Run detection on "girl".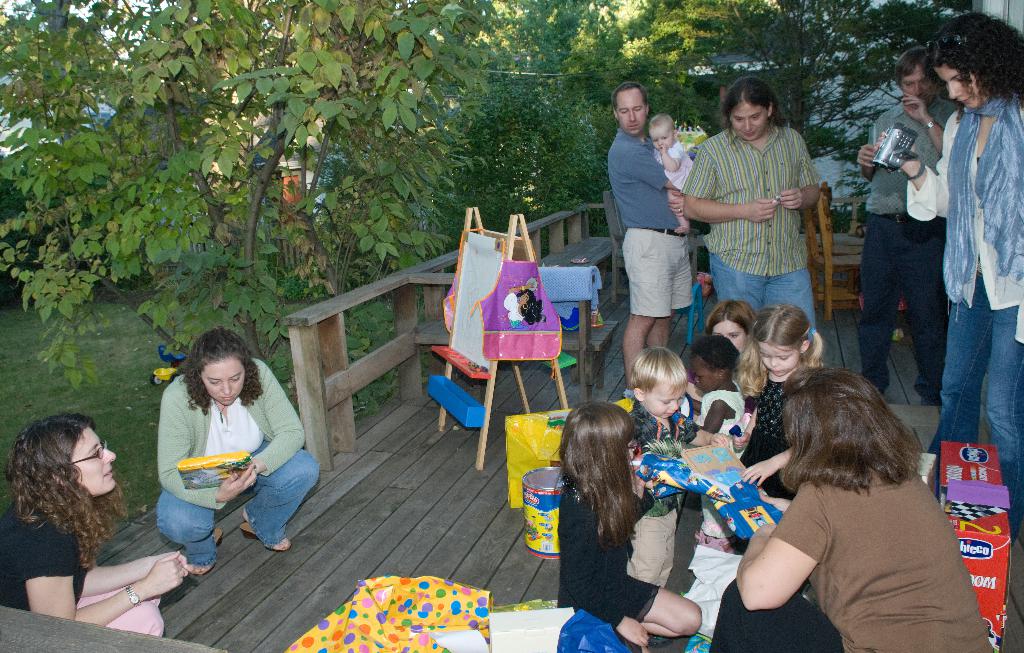
Result: locate(733, 300, 822, 496).
